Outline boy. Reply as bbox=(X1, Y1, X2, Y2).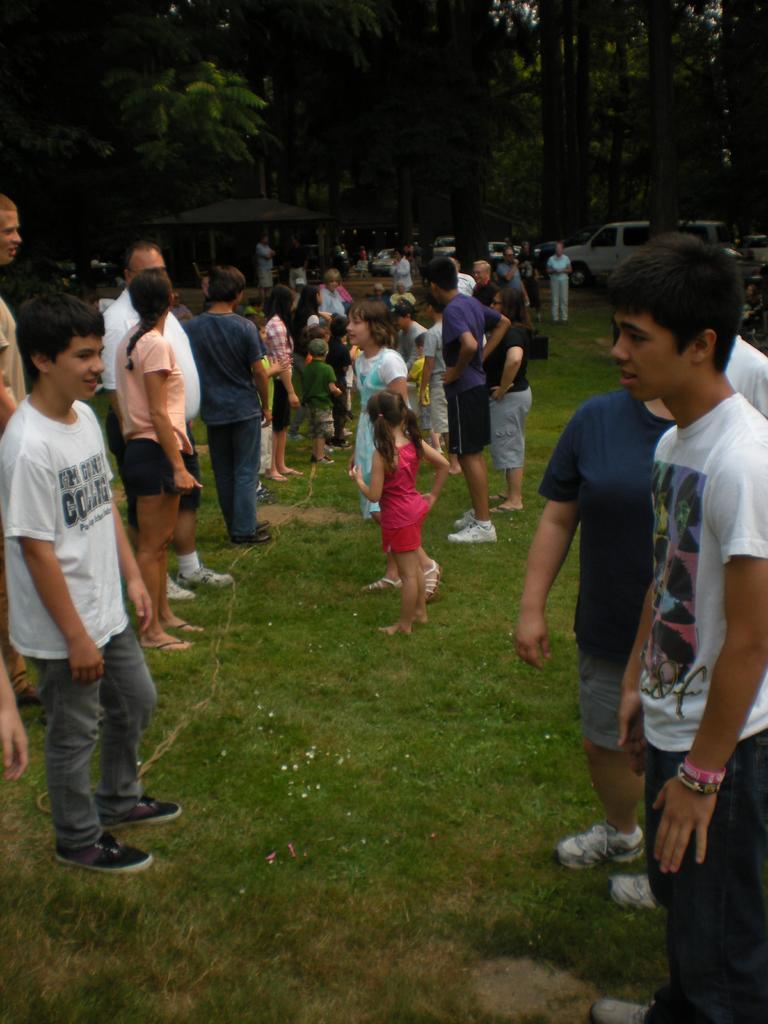
bbox=(0, 259, 177, 864).
